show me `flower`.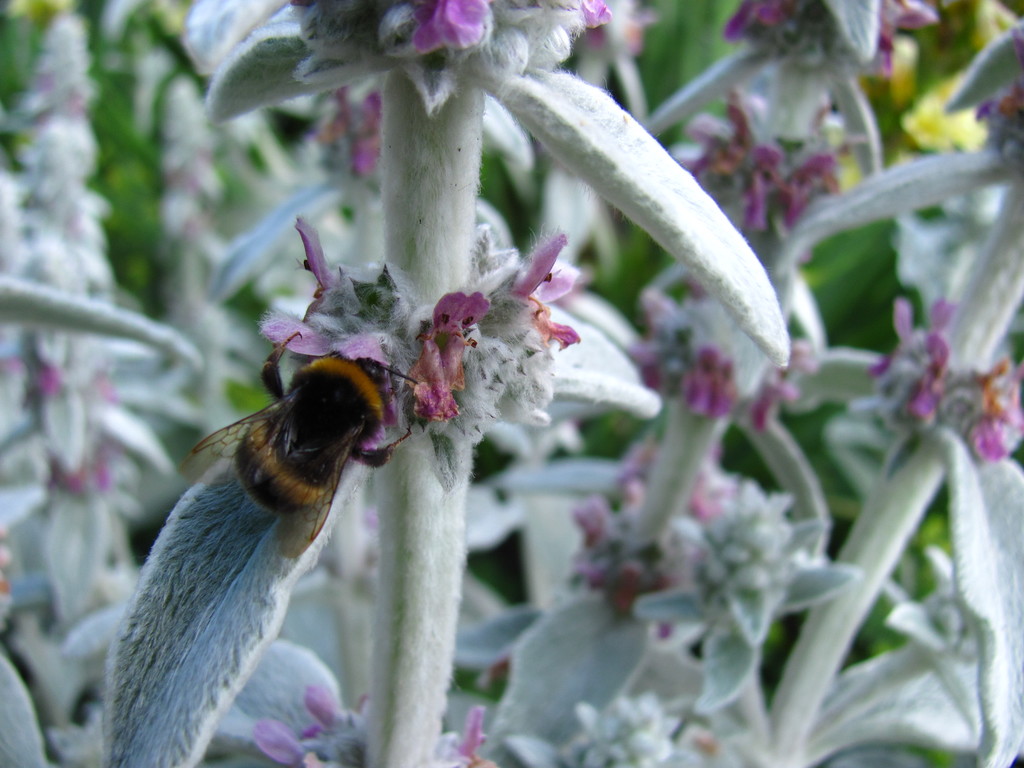
`flower` is here: (x1=584, y1=0, x2=614, y2=28).
